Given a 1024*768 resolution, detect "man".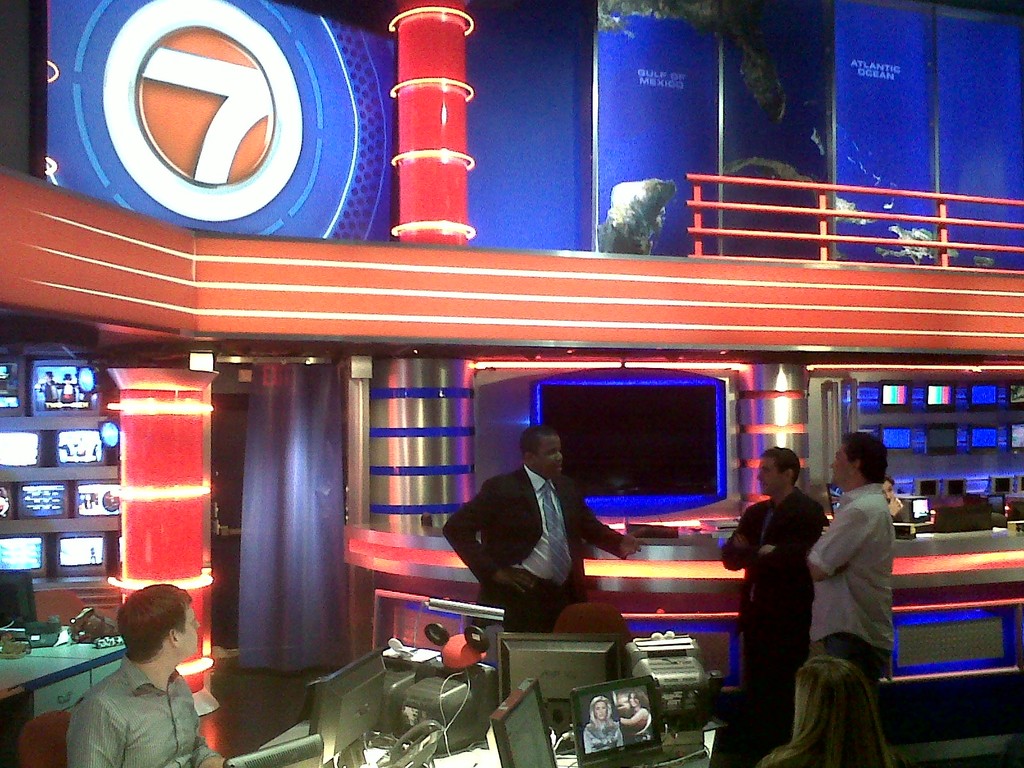
[x1=718, y1=447, x2=831, y2=751].
